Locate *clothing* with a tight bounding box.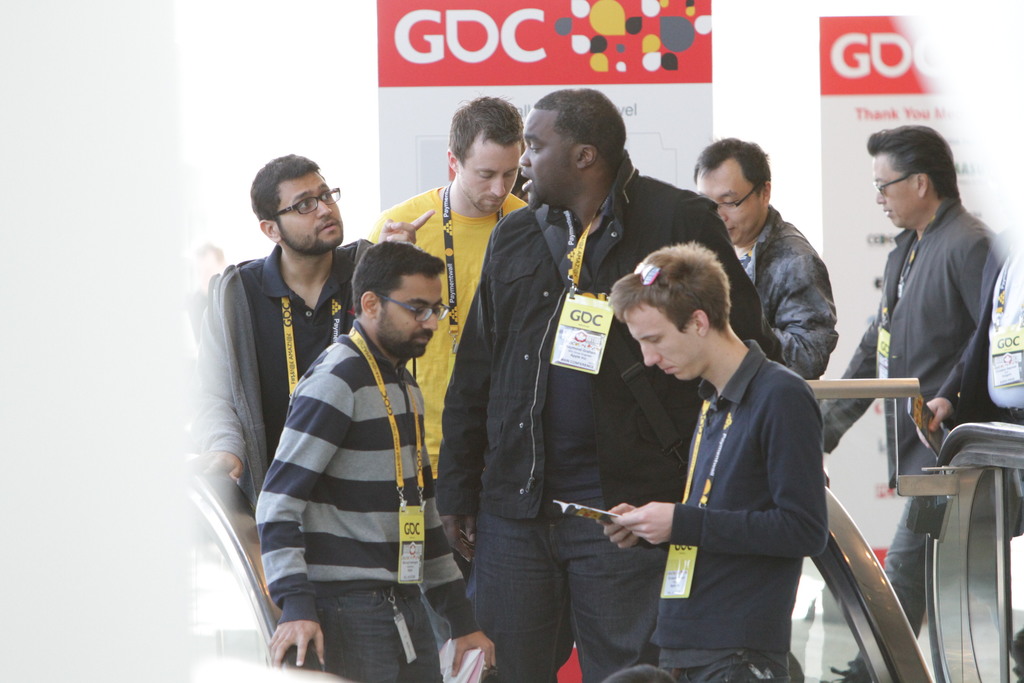
Rect(824, 190, 1020, 682).
